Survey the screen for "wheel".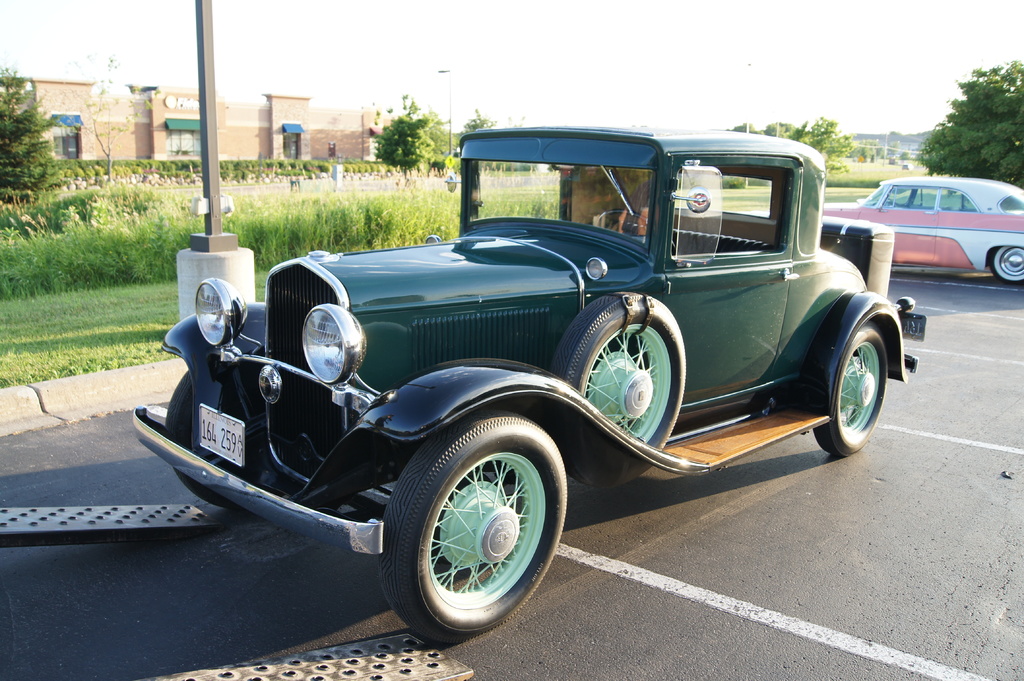
Survey found: bbox=[808, 328, 890, 457].
